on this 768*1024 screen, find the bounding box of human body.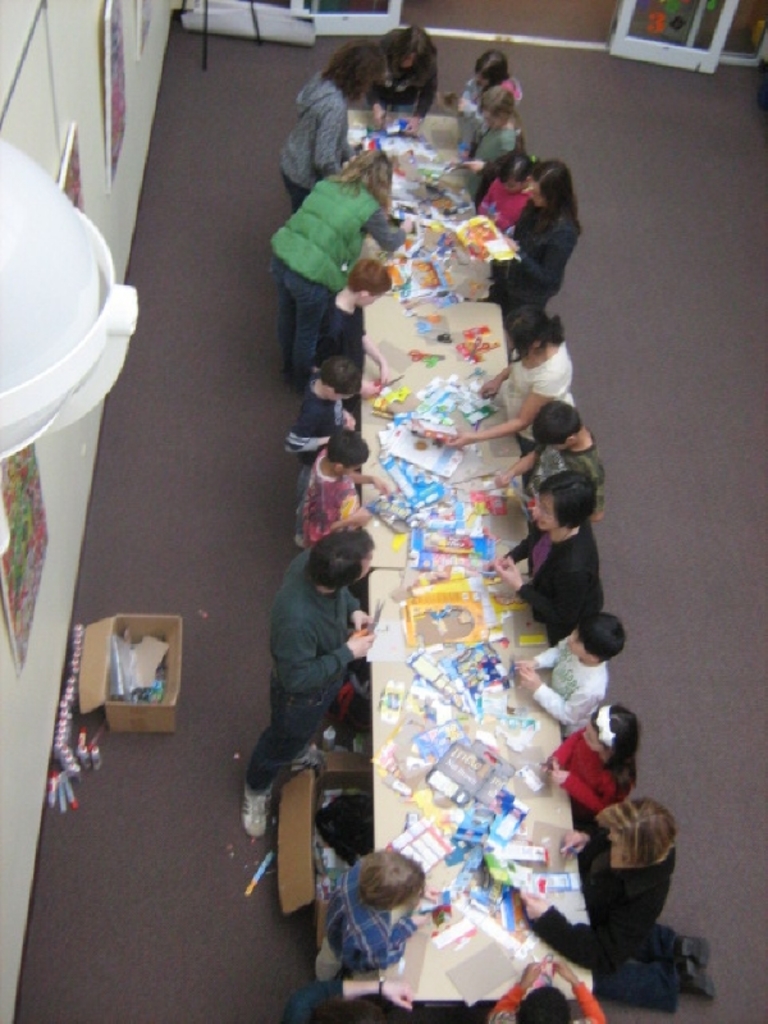
Bounding box: <region>365, 50, 445, 132</region>.
